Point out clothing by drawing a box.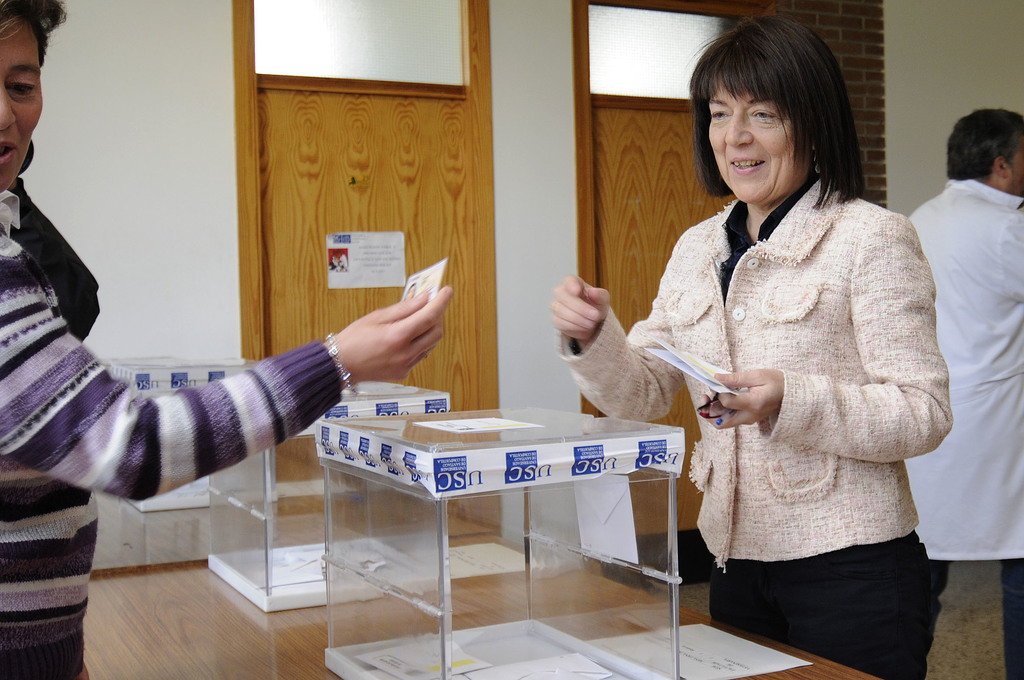
902,175,1023,679.
